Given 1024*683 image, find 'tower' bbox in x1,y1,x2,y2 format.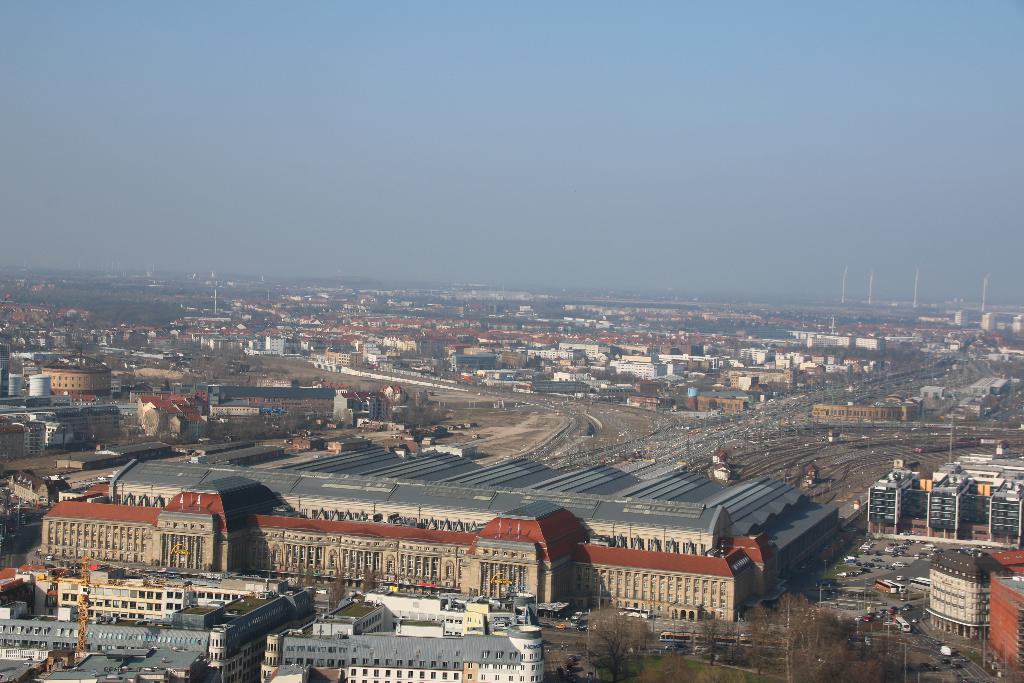
941,310,959,327.
